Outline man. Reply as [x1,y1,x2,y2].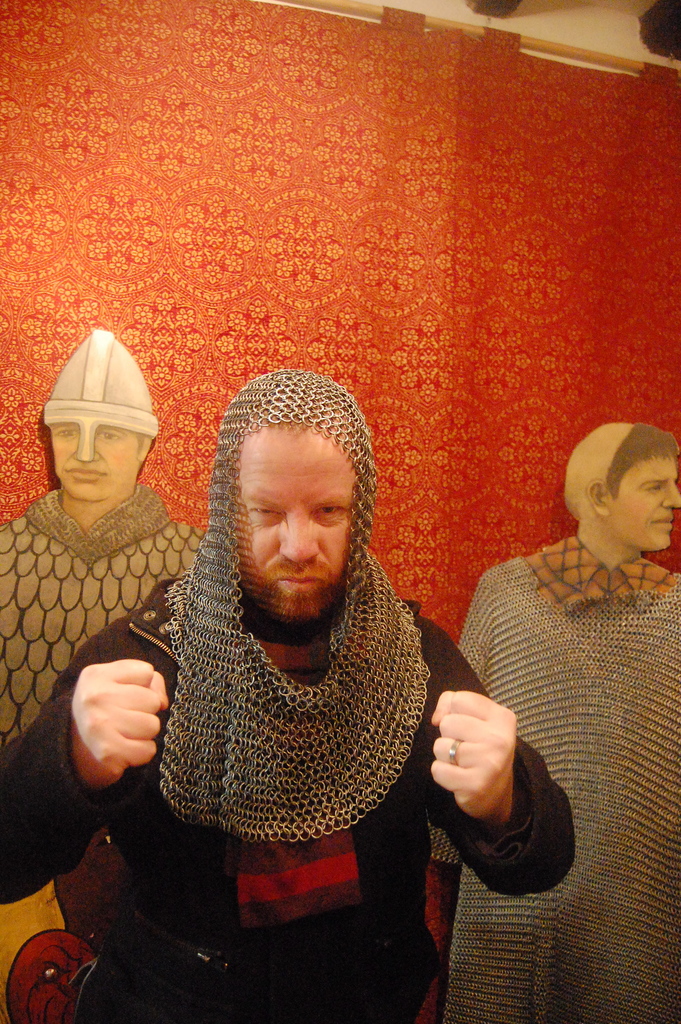
[431,424,680,1023].
